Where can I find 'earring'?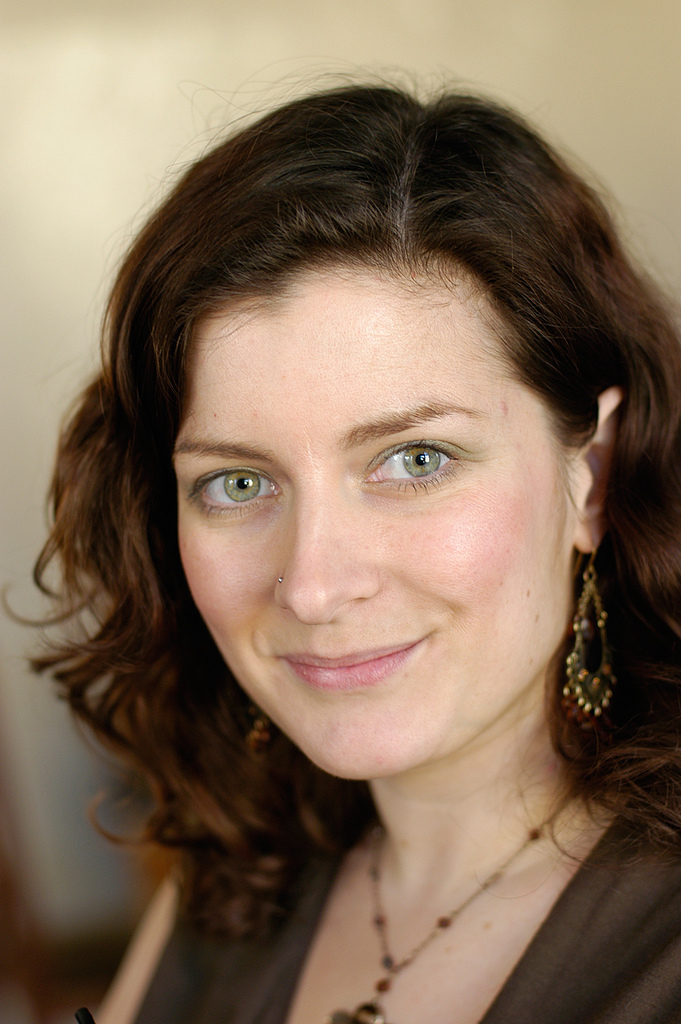
You can find it at 557/540/618/727.
